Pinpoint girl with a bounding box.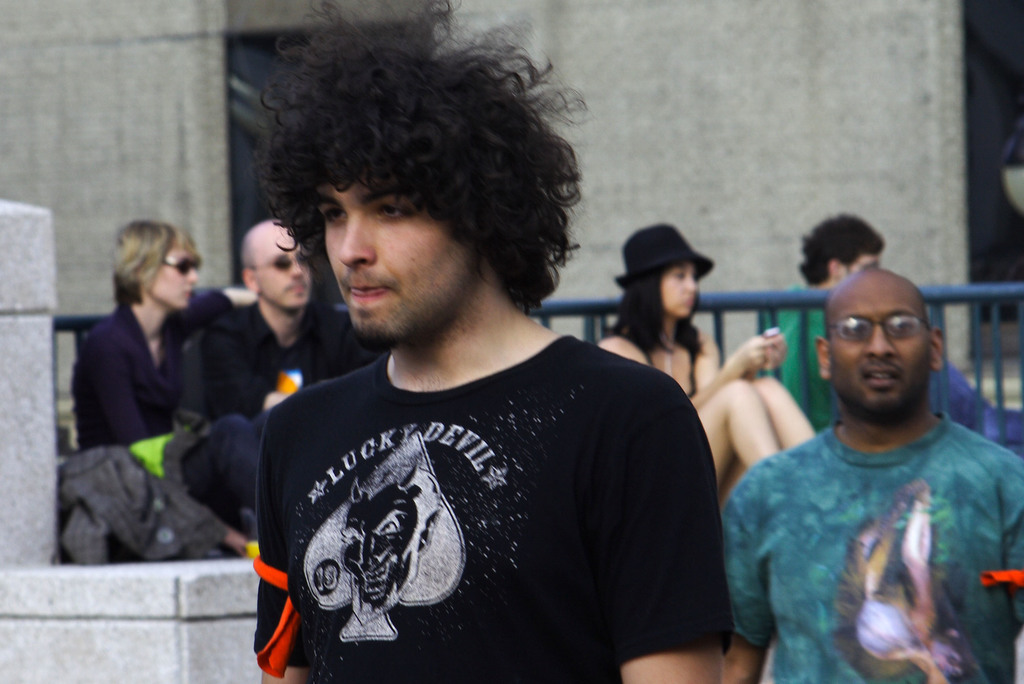
left=78, top=221, right=260, bottom=507.
